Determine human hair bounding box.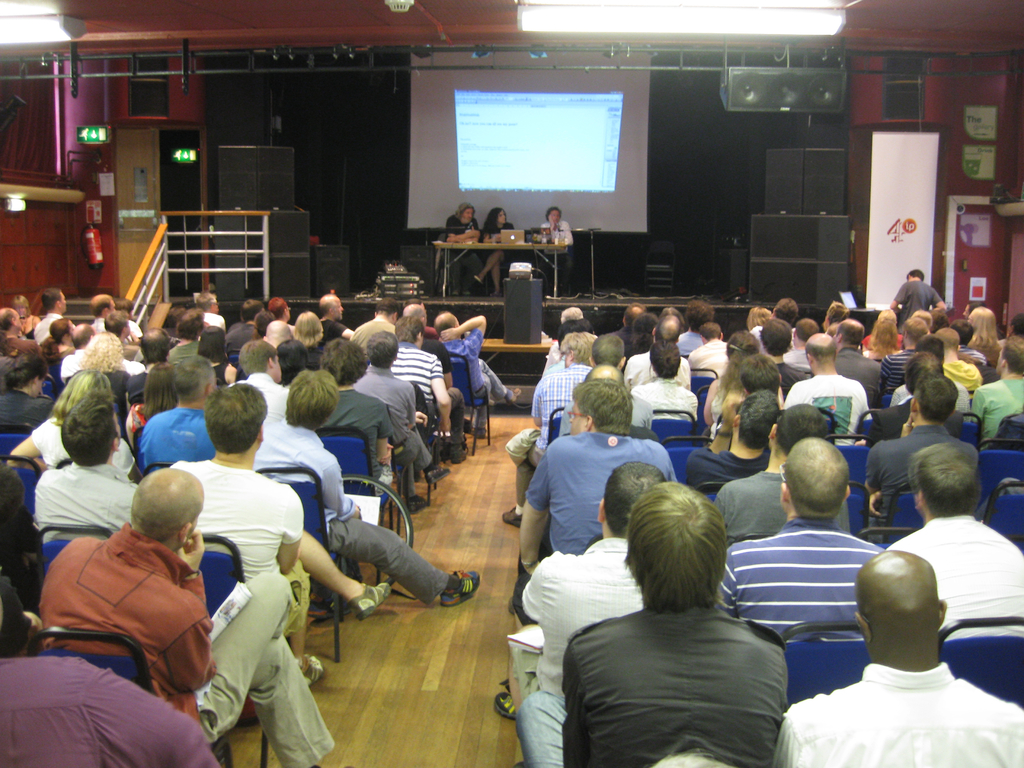
Determined: bbox=[630, 493, 742, 626].
